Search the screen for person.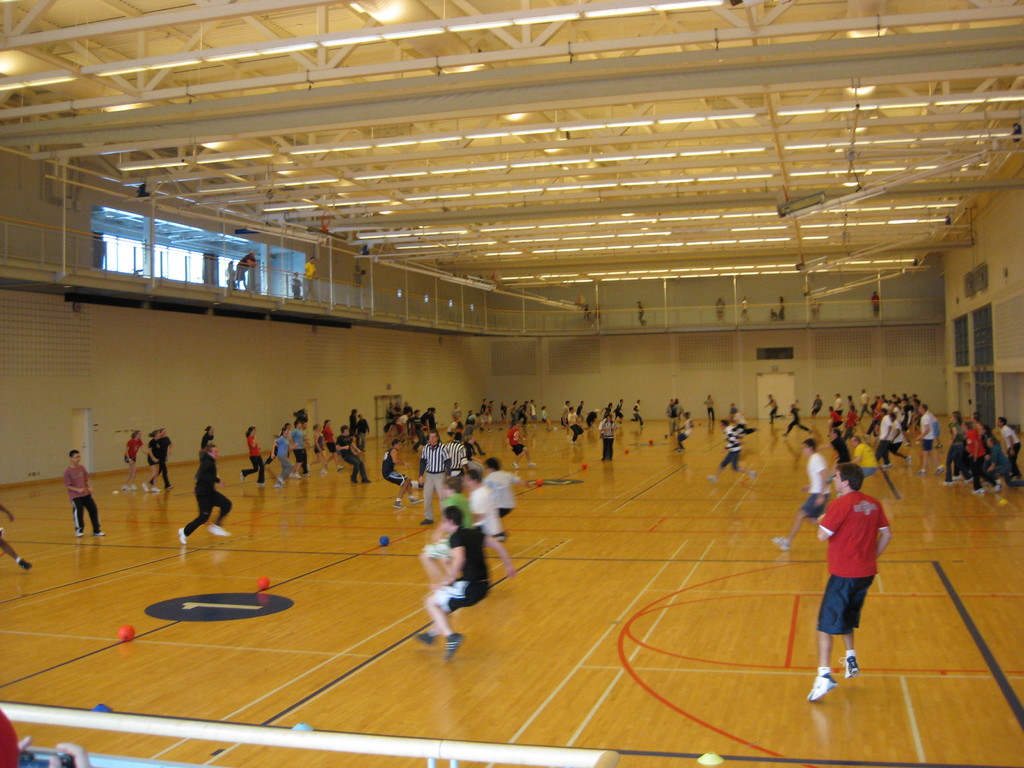
Found at box=[148, 430, 177, 491].
